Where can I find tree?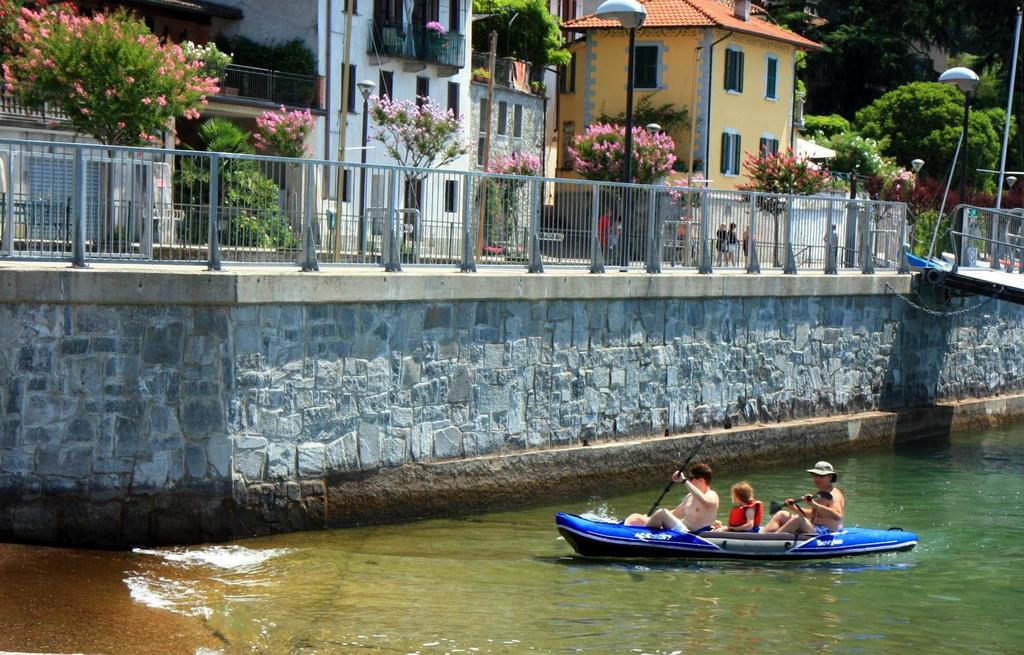
You can find it at (x1=367, y1=85, x2=472, y2=259).
